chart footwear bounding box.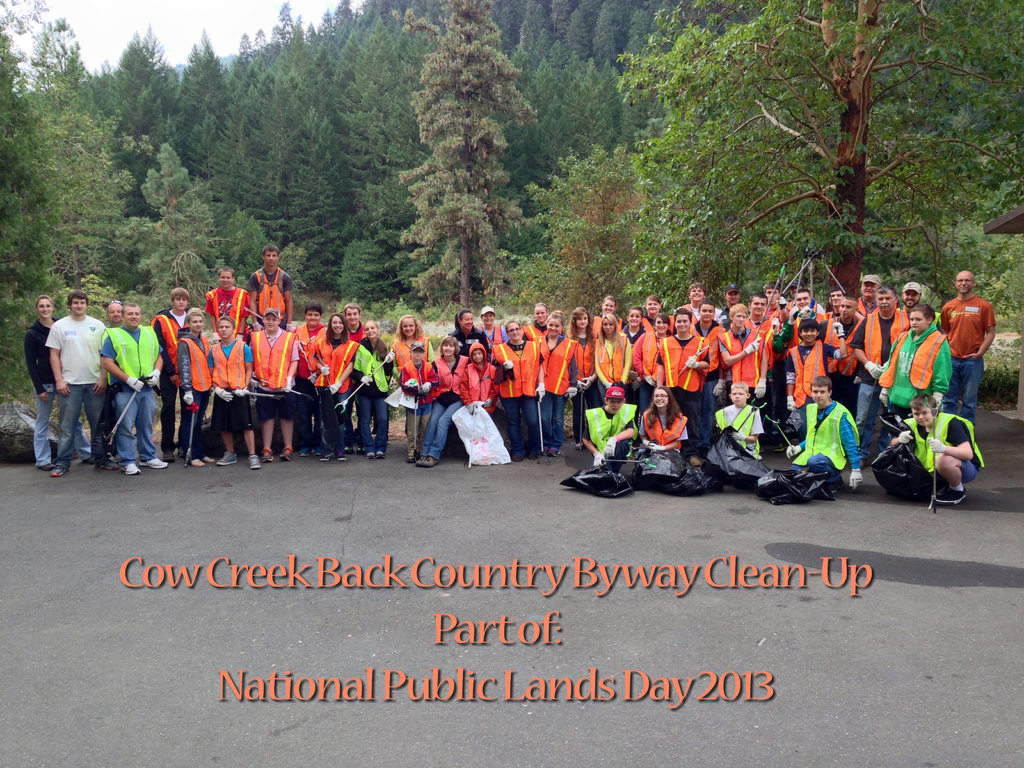
Charted: select_region(365, 451, 373, 458).
